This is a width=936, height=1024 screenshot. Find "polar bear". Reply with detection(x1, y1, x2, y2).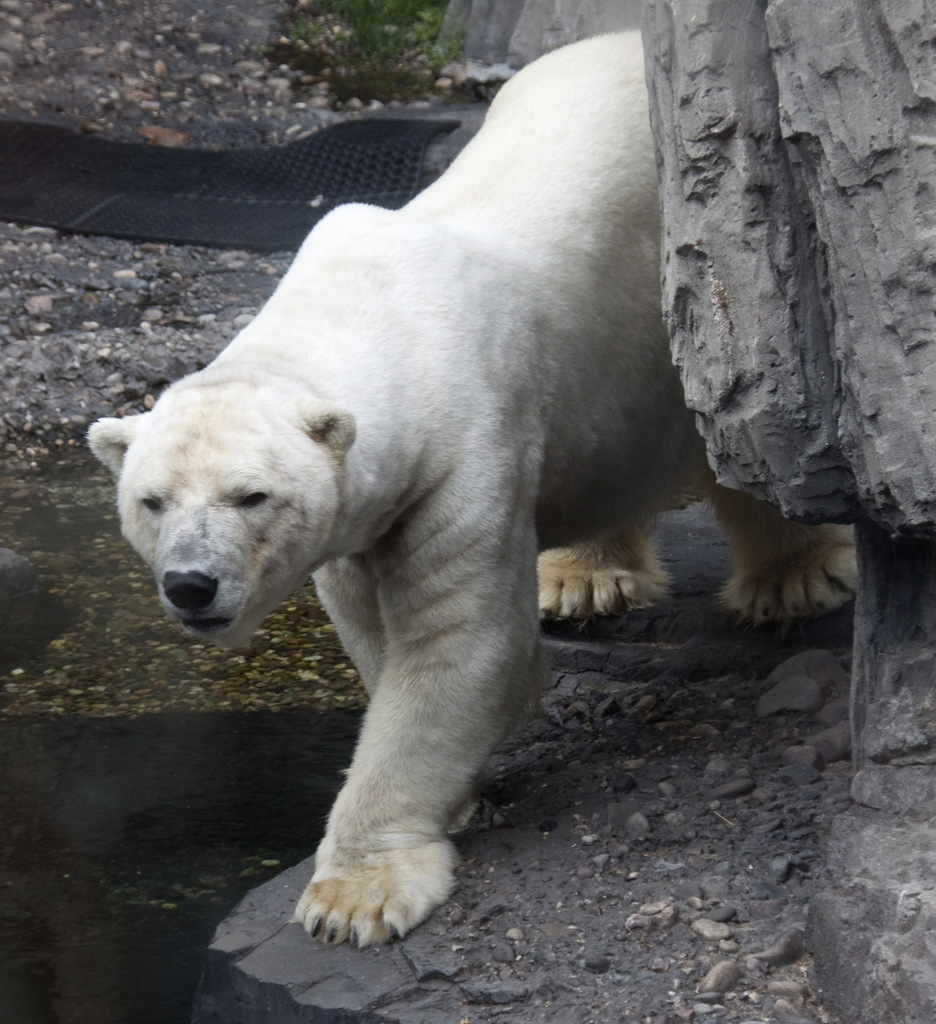
detection(81, 26, 850, 953).
